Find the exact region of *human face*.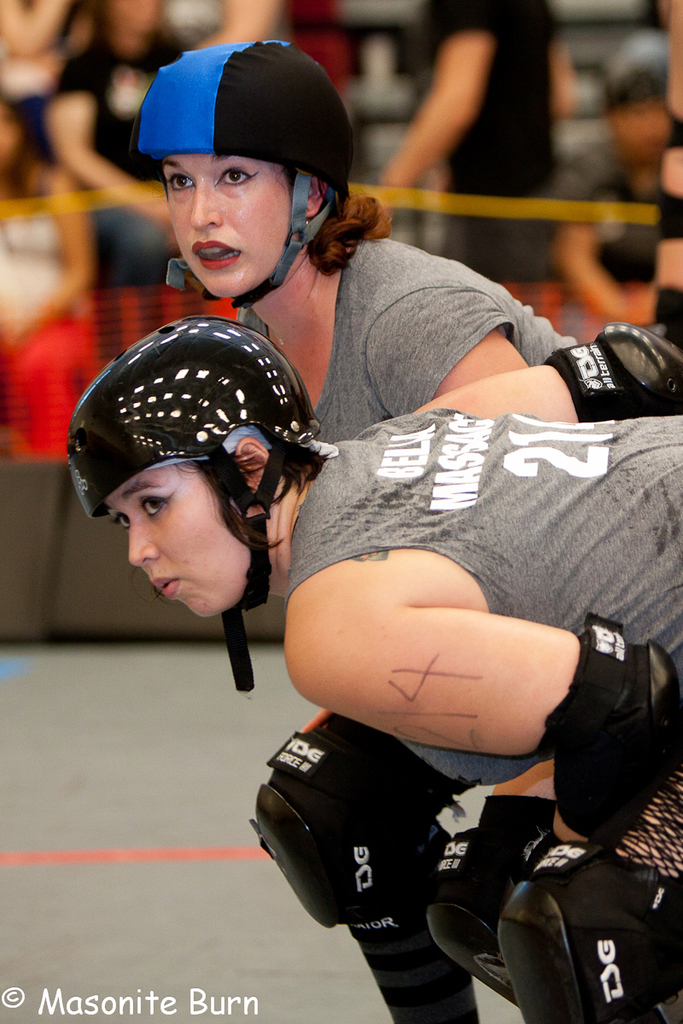
Exact region: [108,462,256,626].
